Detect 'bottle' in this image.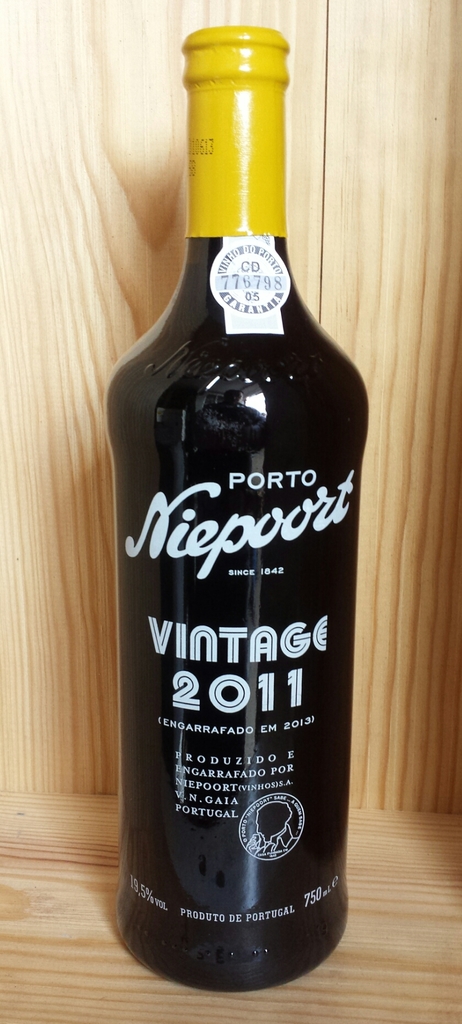
Detection: 108/13/370/995.
